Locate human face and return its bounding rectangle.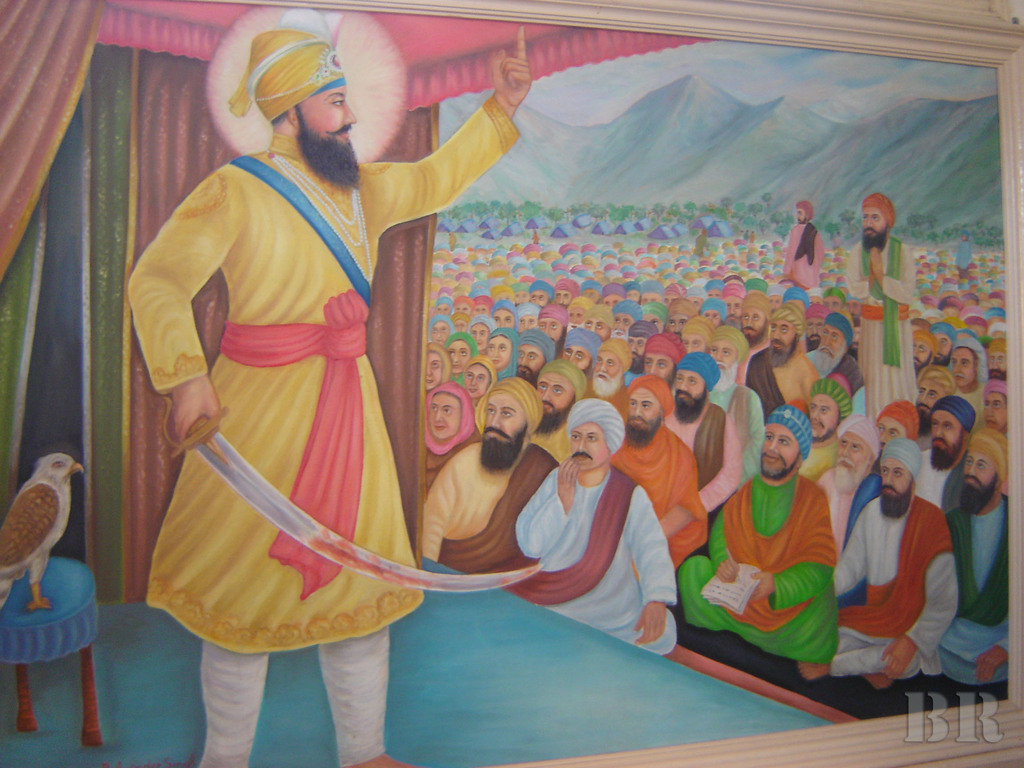
{"x1": 596, "y1": 348, "x2": 625, "y2": 387}.
